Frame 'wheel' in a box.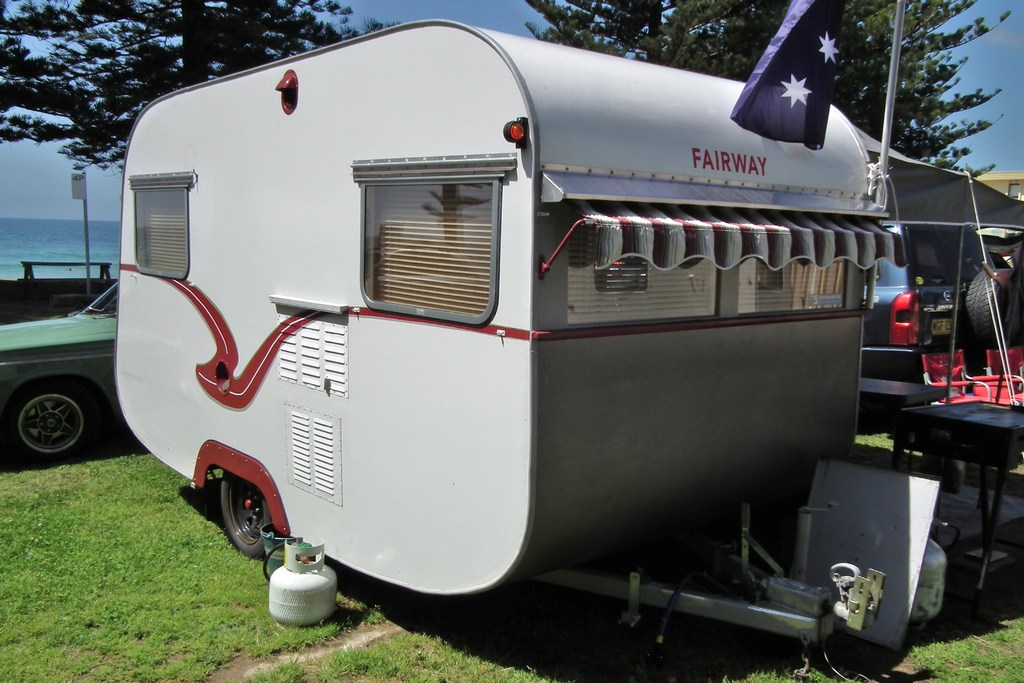
[222, 466, 278, 563].
